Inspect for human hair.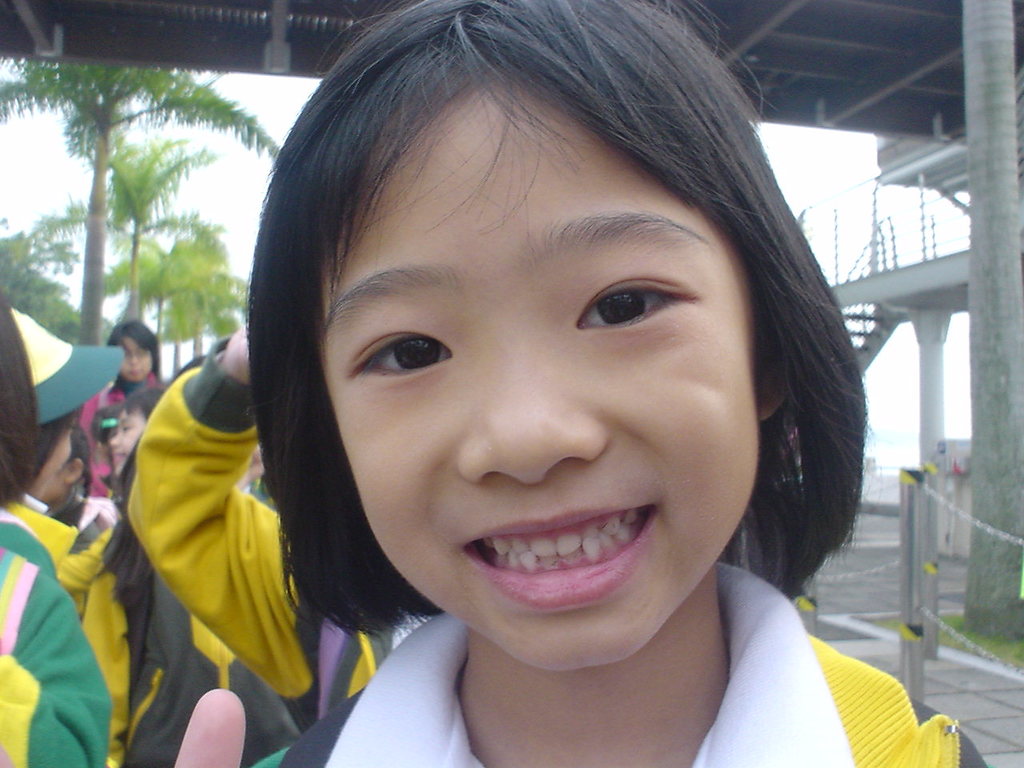
Inspection: x1=223, y1=0, x2=850, y2=666.
